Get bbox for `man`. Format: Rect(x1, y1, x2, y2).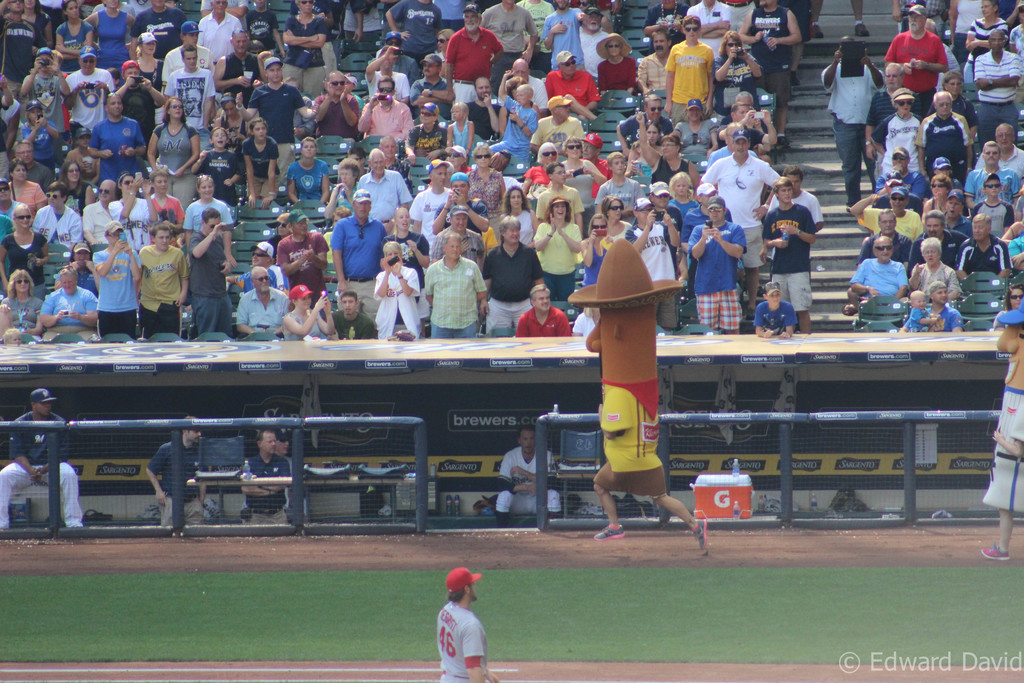
Rect(819, 35, 879, 215).
